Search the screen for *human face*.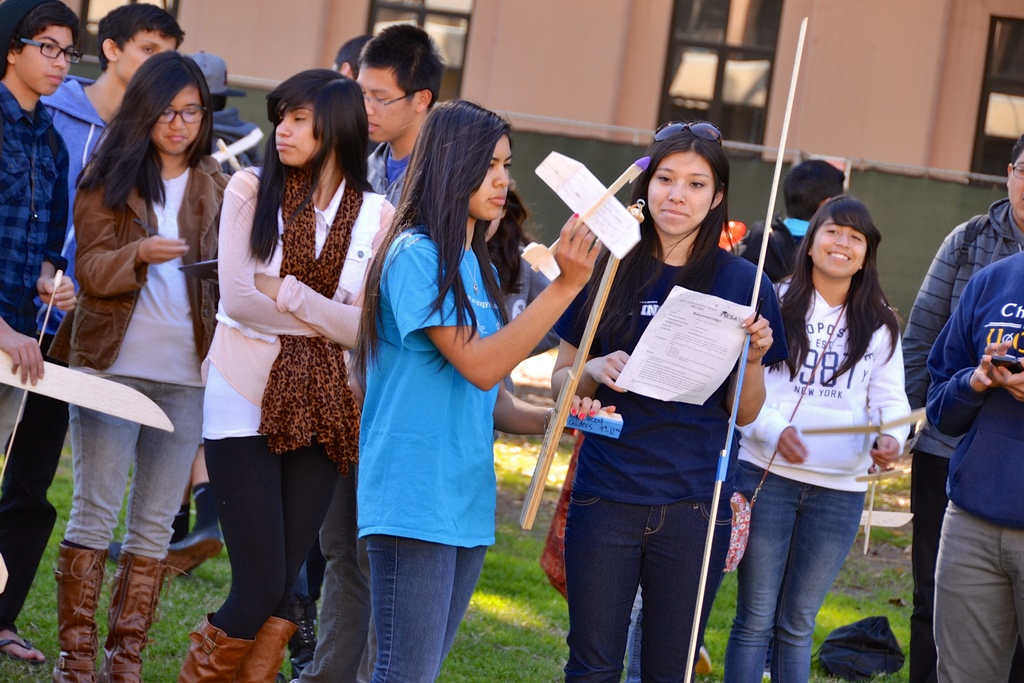
Found at [x1=811, y1=220, x2=869, y2=276].
